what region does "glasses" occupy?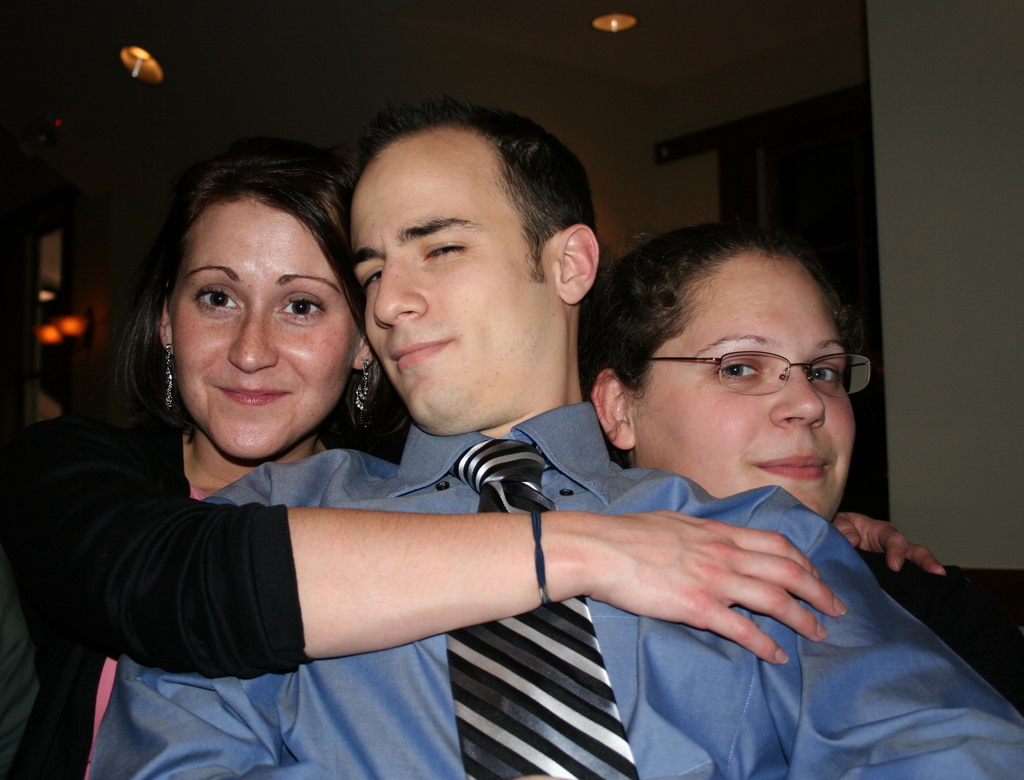
crop(645, 351, 871, 397).
